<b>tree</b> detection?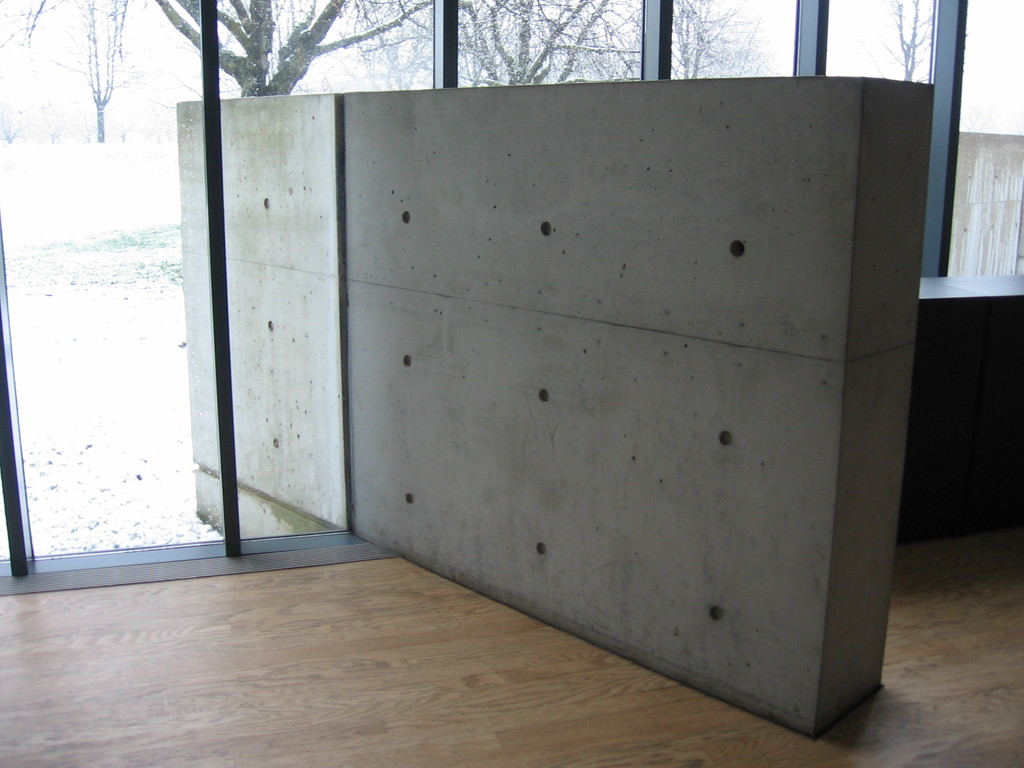
detection(35, 0, 134, 145)
